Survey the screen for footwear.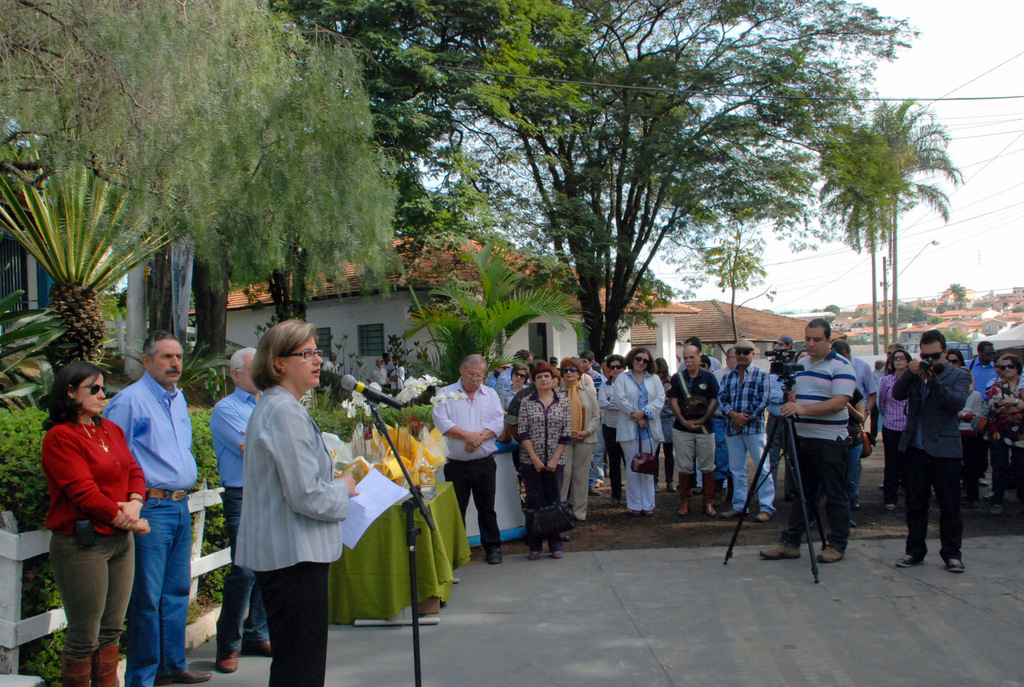
Survey found: <region>240, 642, 273, 657</region>.
